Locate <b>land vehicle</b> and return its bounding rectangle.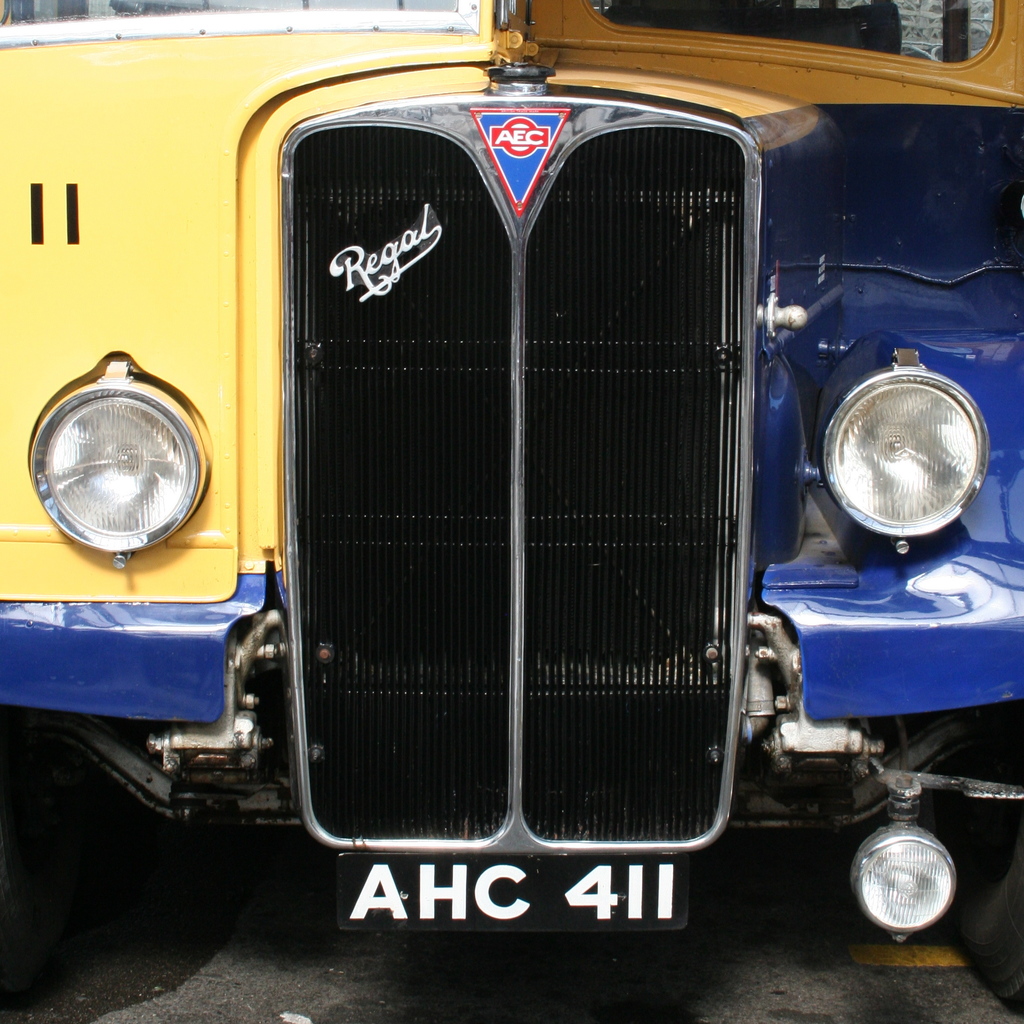
(10,0,986,1013).
